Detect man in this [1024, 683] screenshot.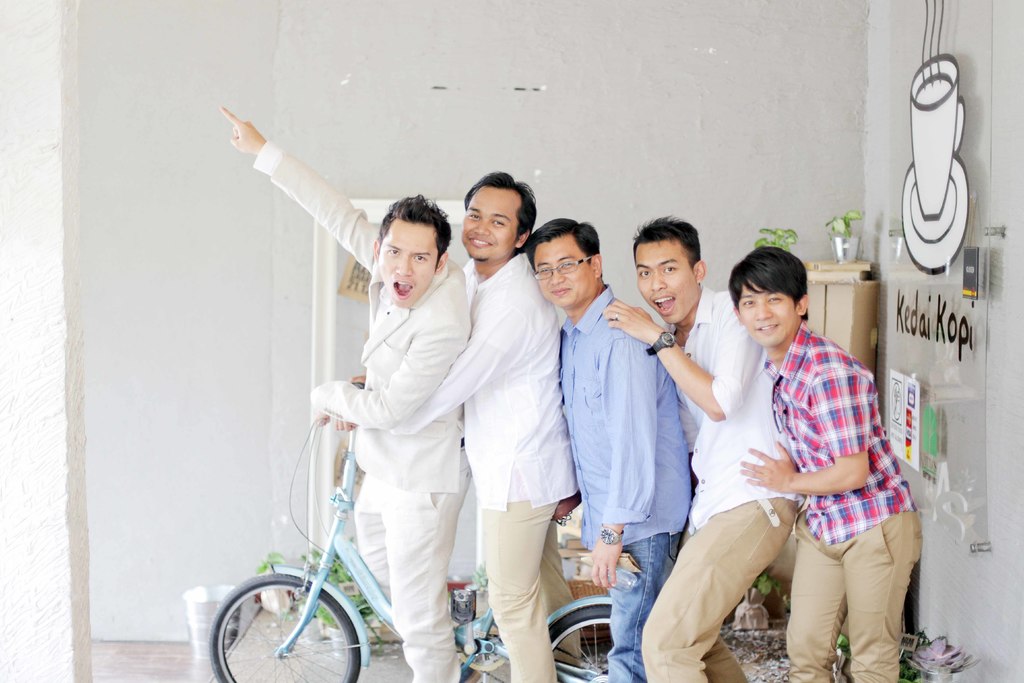
Detection: [left=735, top=242, right=924, bottom=682].
